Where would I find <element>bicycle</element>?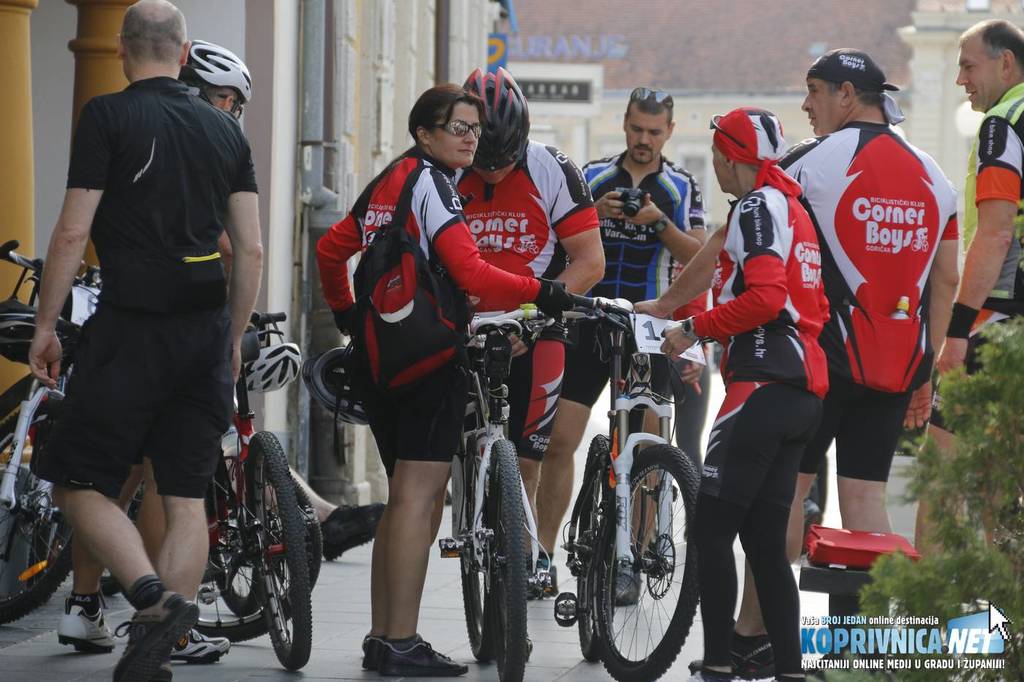
At [504,281,712,681].
